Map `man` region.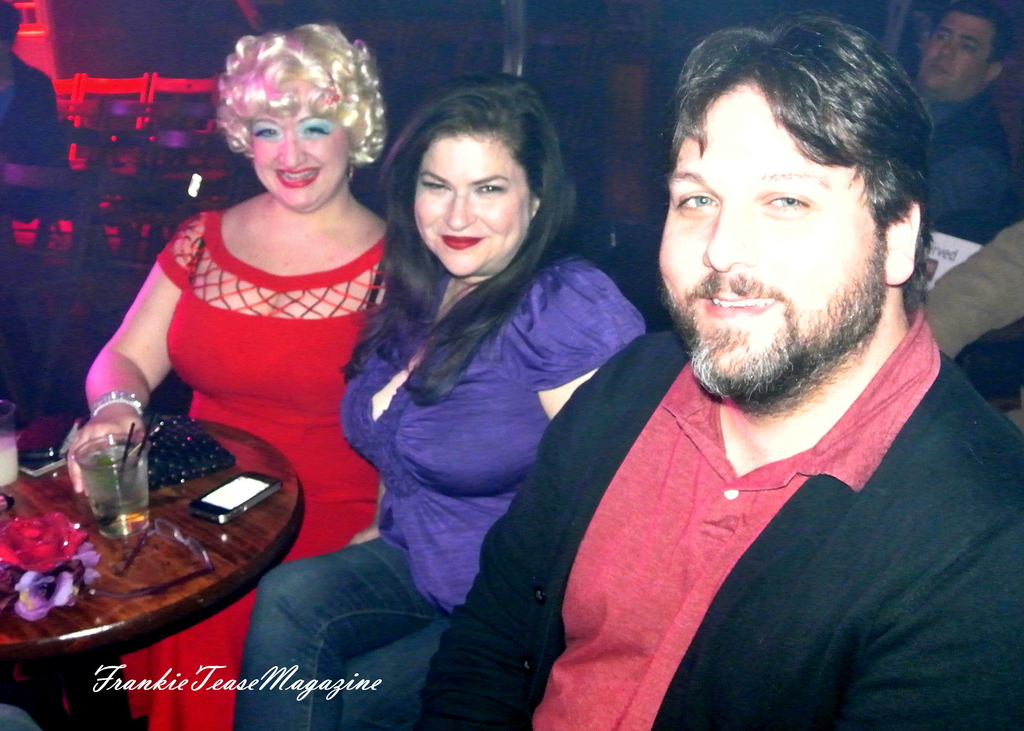
Mapped to <bbox>415, 12, 1023, 730</bbox>.
